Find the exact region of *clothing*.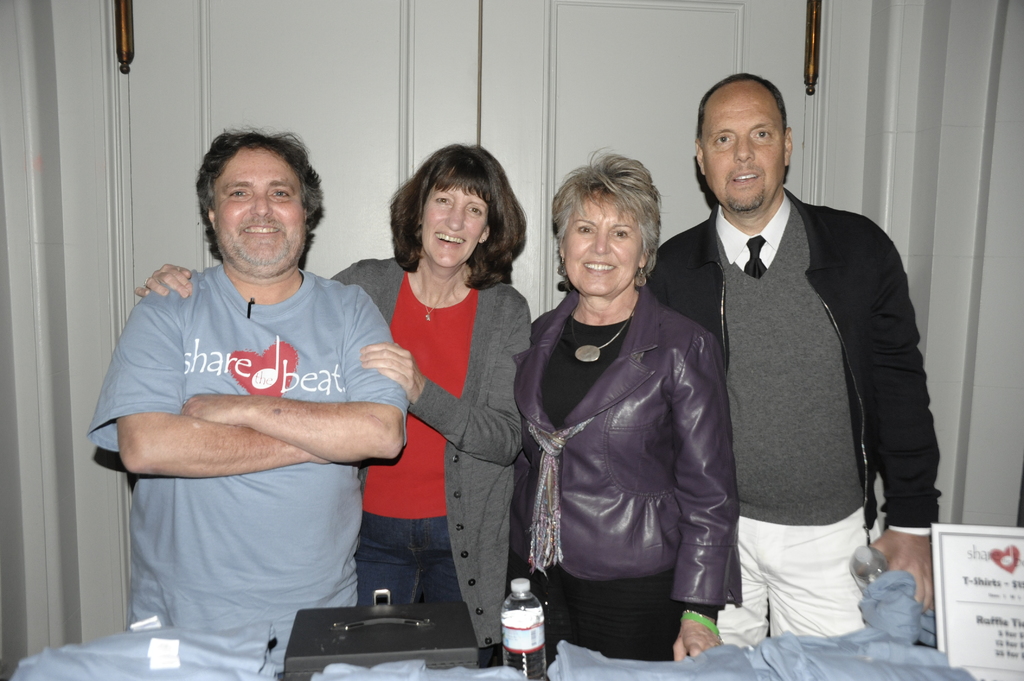
Exact region: left=108, top=221, right=403, bottom=633.
